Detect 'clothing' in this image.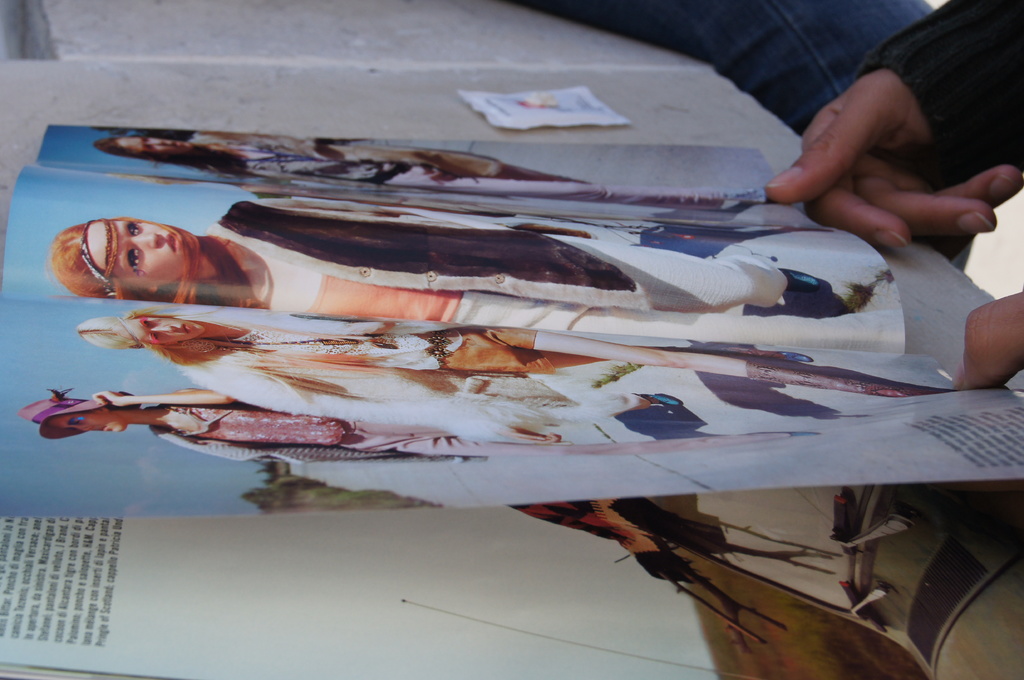
Detection: 860/0/1021/257.
